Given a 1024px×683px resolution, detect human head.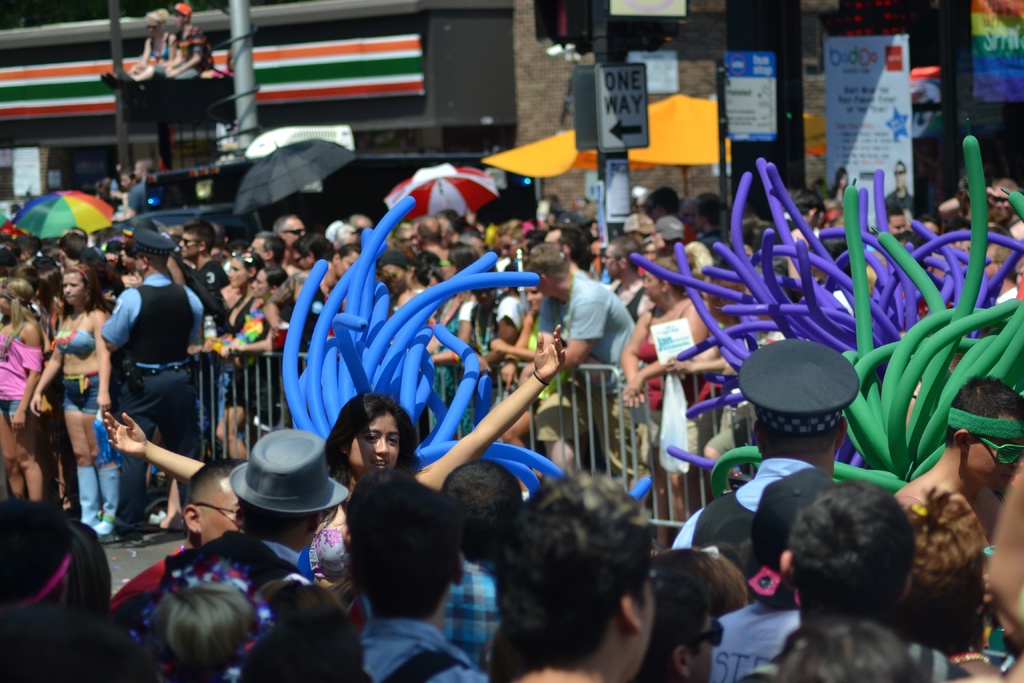
602/232/639/278.
